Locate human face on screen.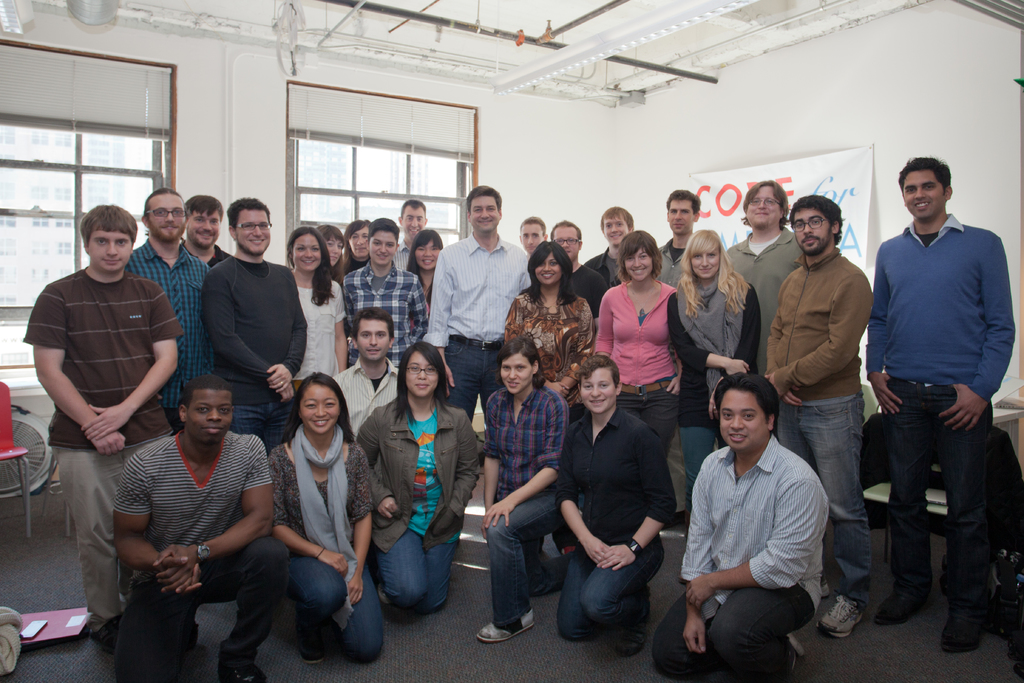
On screen at [369,229,399,268].
